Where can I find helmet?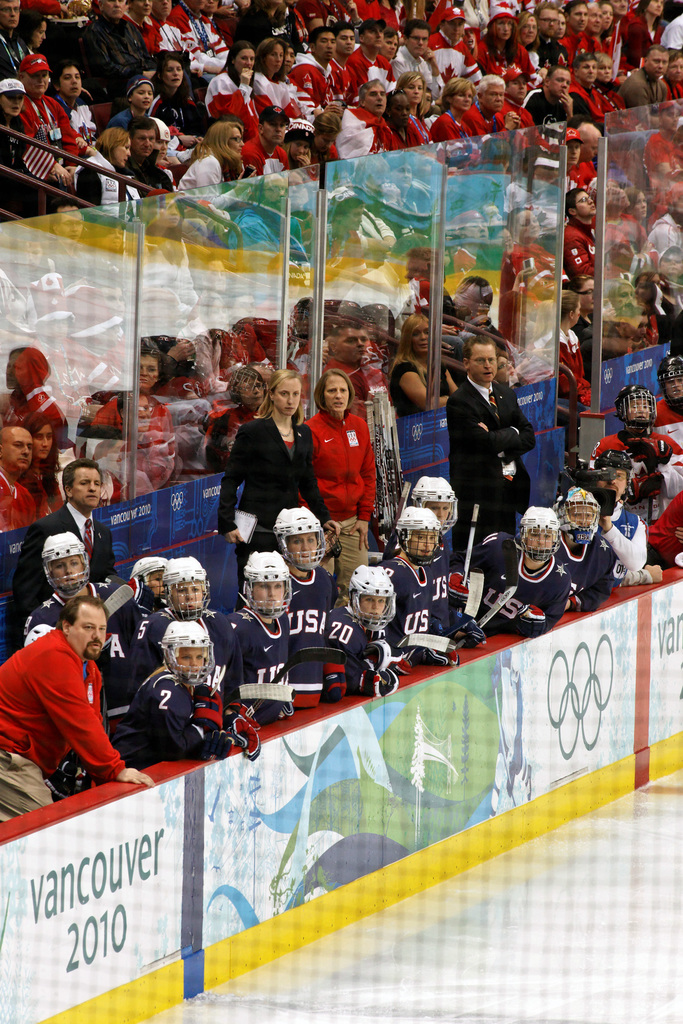
You can find it at x1=238 y1=545 x2=294 y2=617.
